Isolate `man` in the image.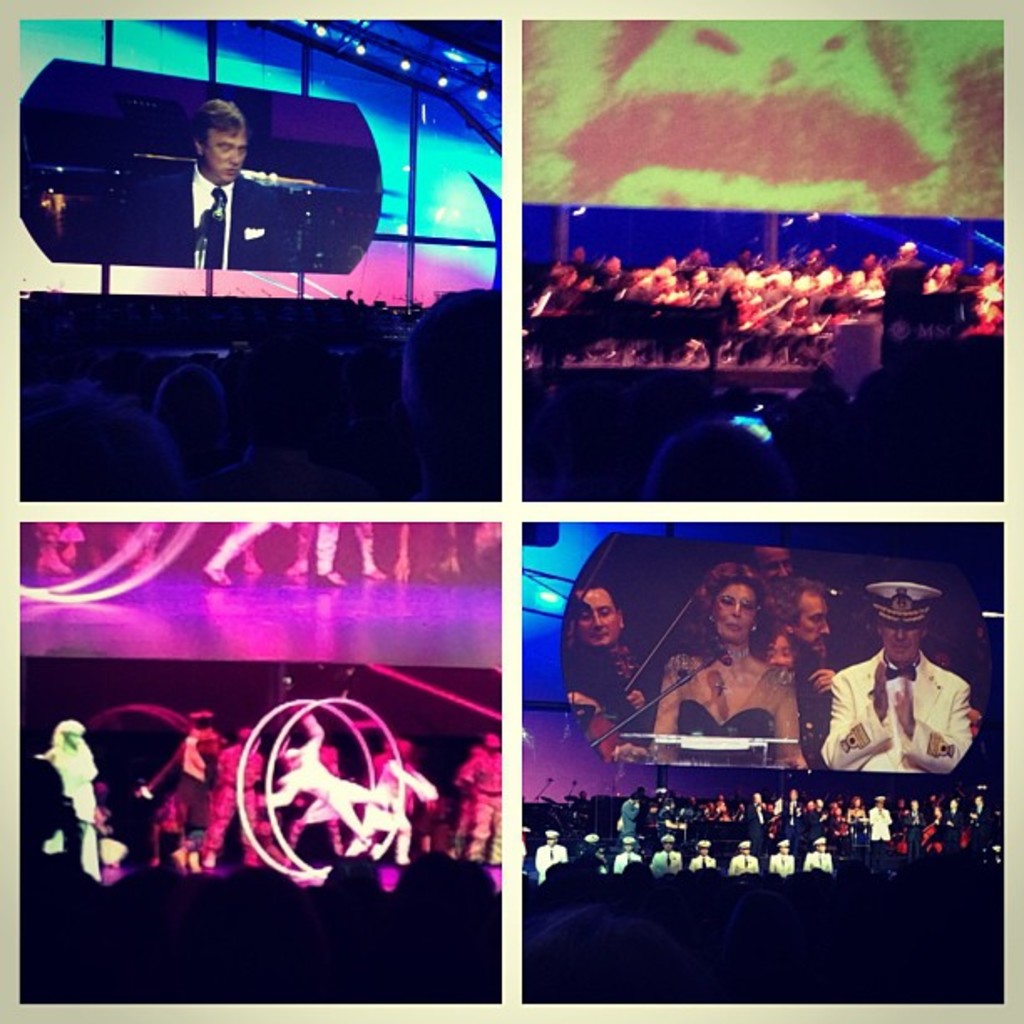
Isolated region: 191, 708, 268, 890.
